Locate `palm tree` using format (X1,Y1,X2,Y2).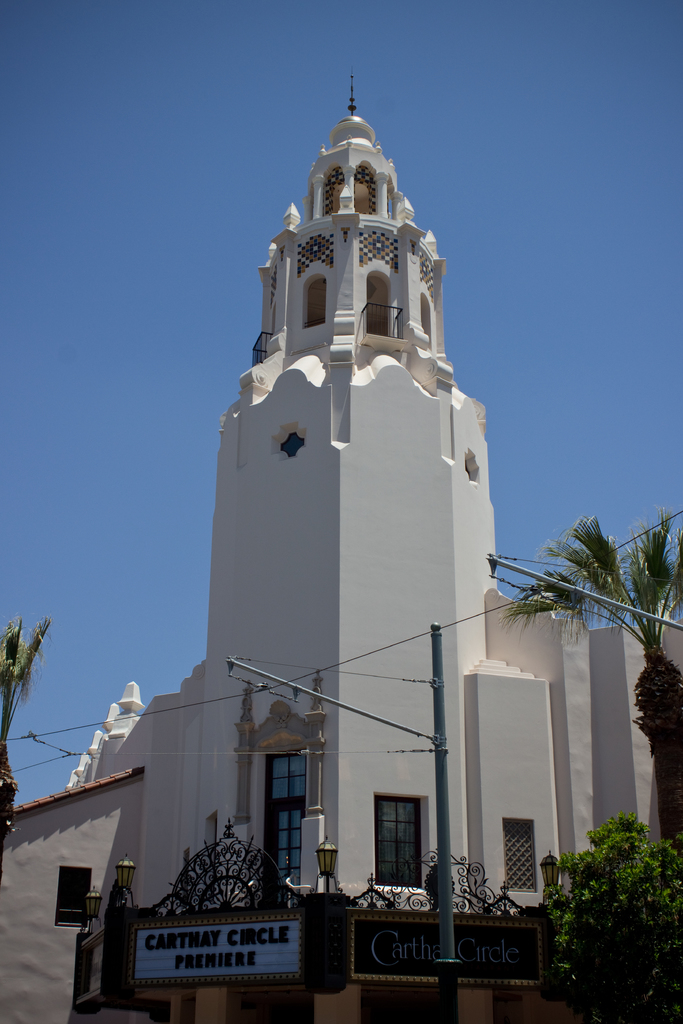
(498,505,653,944).
